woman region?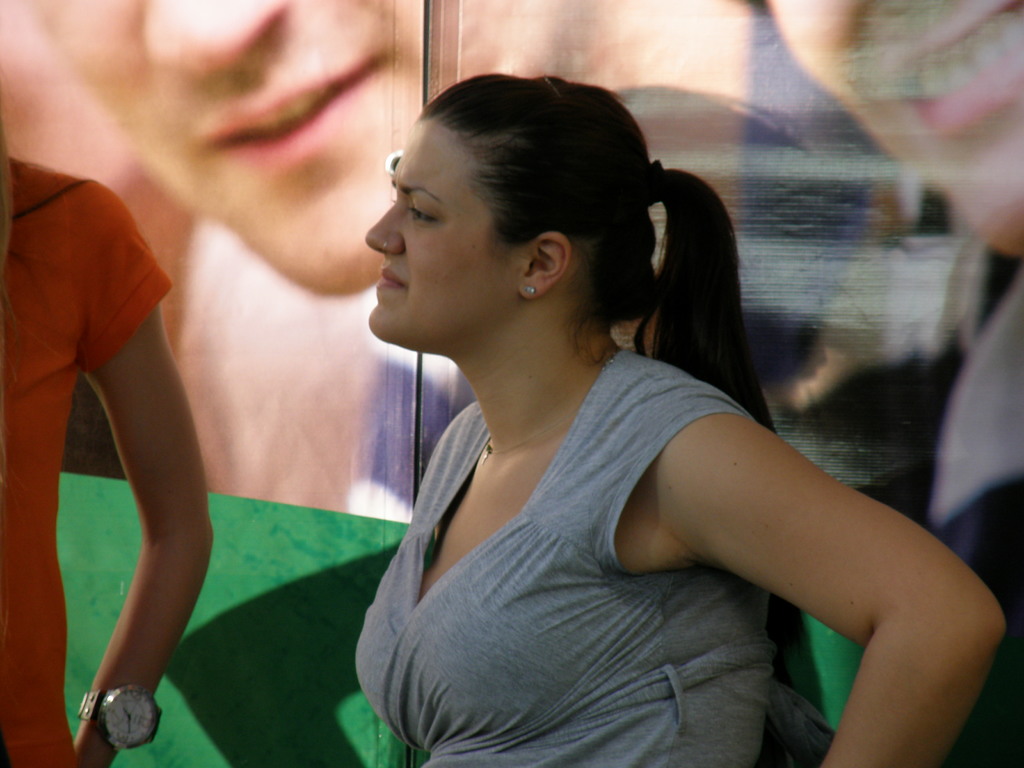
bbox(0, 119, 212, 767)
